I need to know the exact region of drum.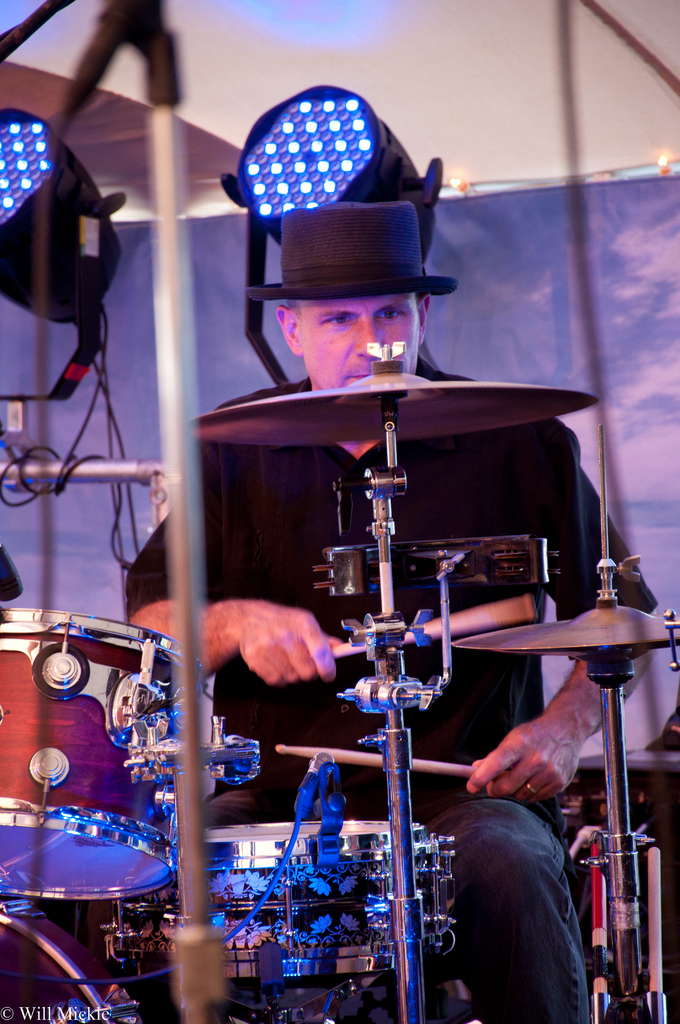
Region: 0, 609, 201, 896.
